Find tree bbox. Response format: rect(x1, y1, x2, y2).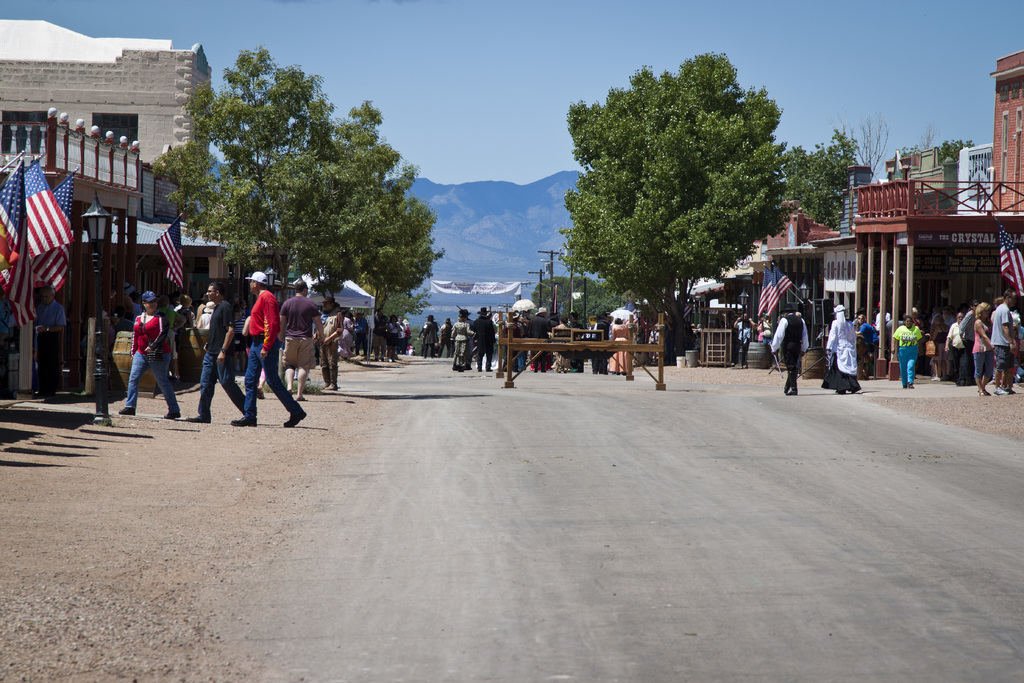
rect(545, 265, 611, 350).
